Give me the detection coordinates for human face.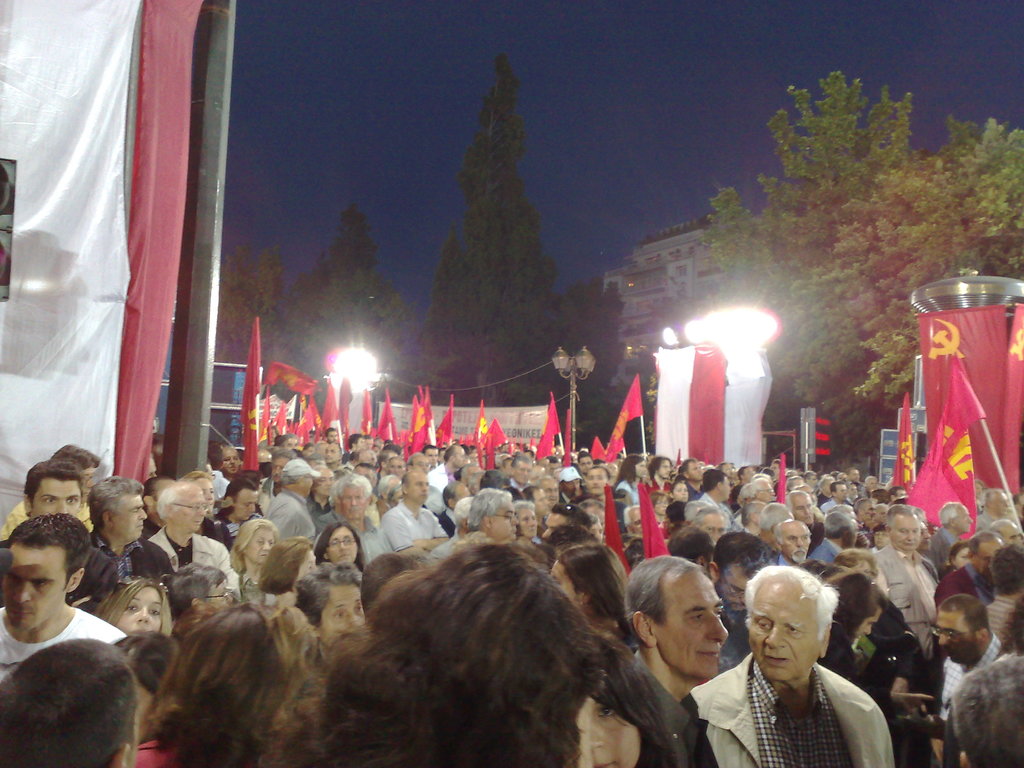
region(746, 573, 817, 680).
